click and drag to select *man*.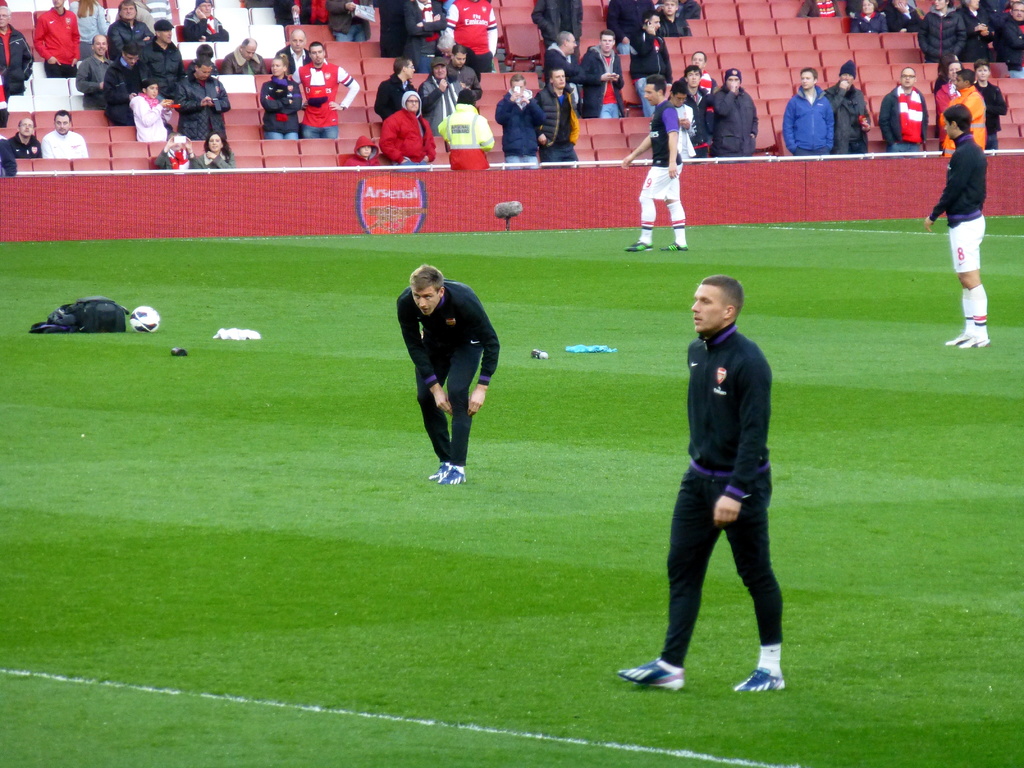
Selection: select_region(670, 66, 708, 157).
